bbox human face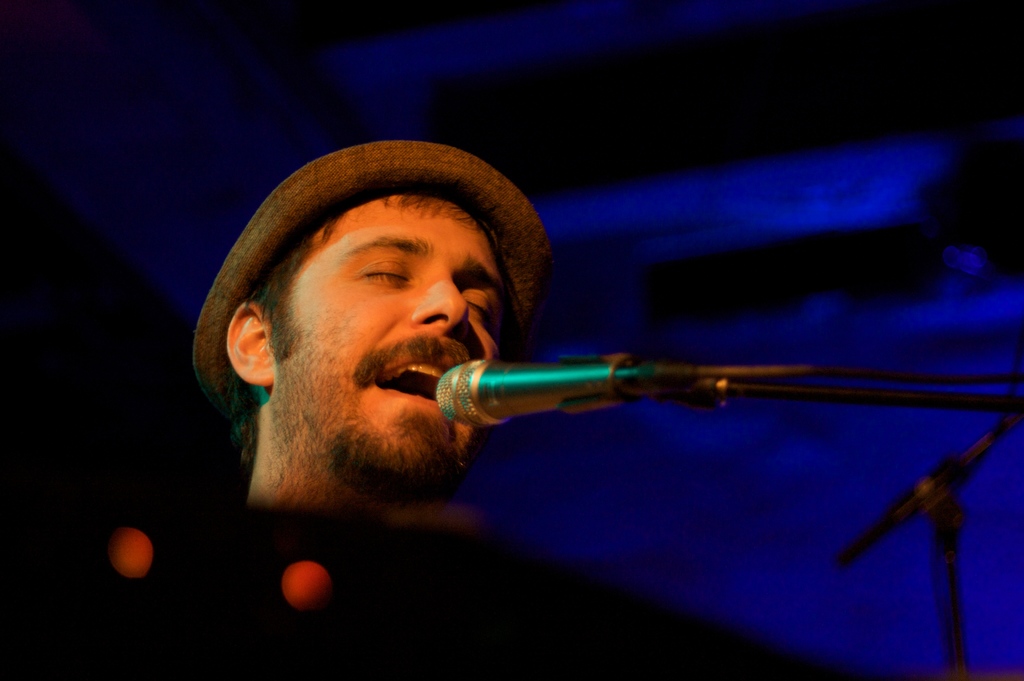
[left=277, top=193, right=506, bottom=481]
